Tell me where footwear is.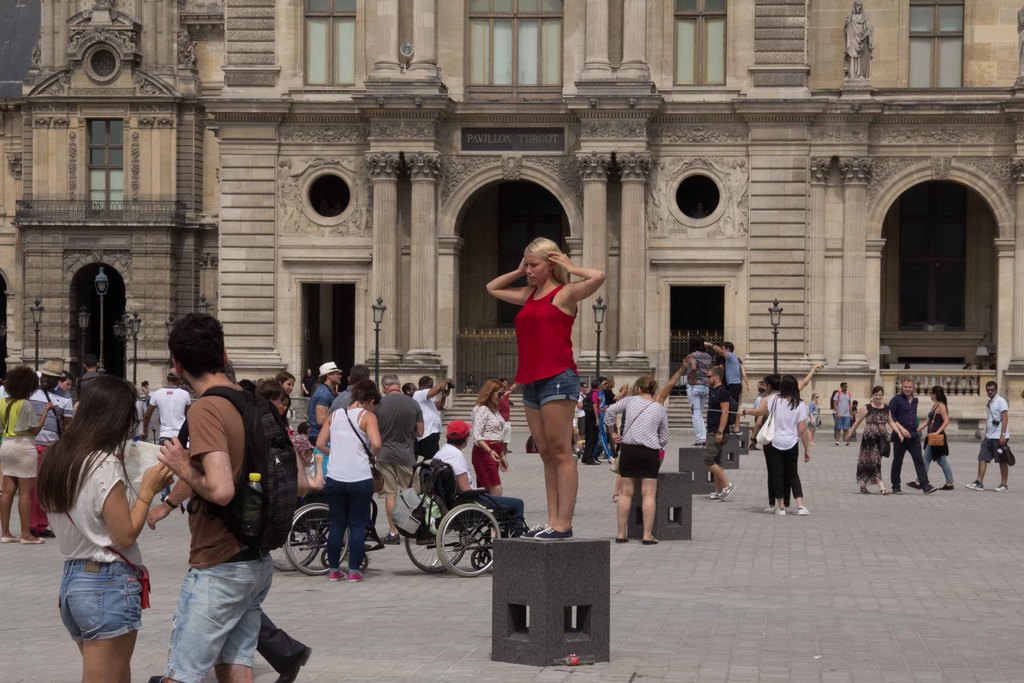
footwear is at [967, 481, 986, 492].
